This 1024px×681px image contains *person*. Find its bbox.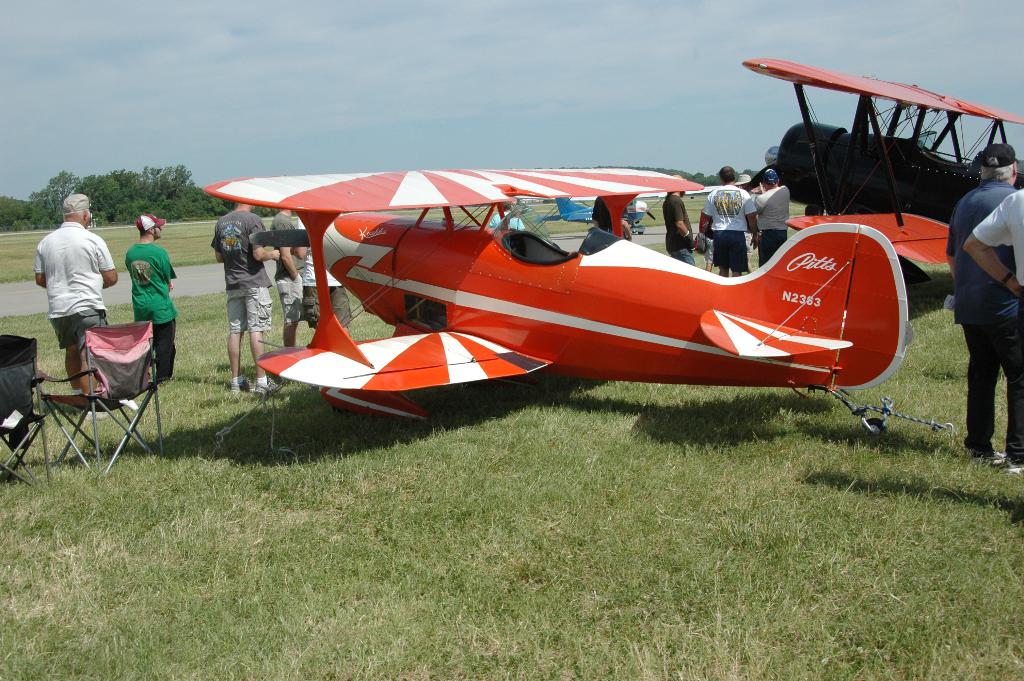
Rect(941, 142, 1017, 475).
